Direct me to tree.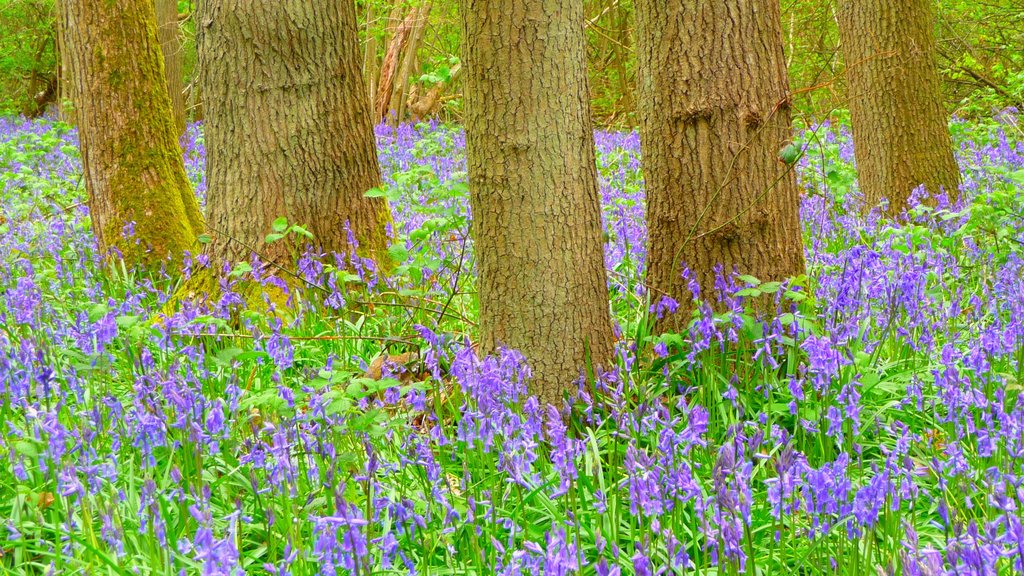
Direction: (x1=453, y1=0, x2=625, y2=412).
